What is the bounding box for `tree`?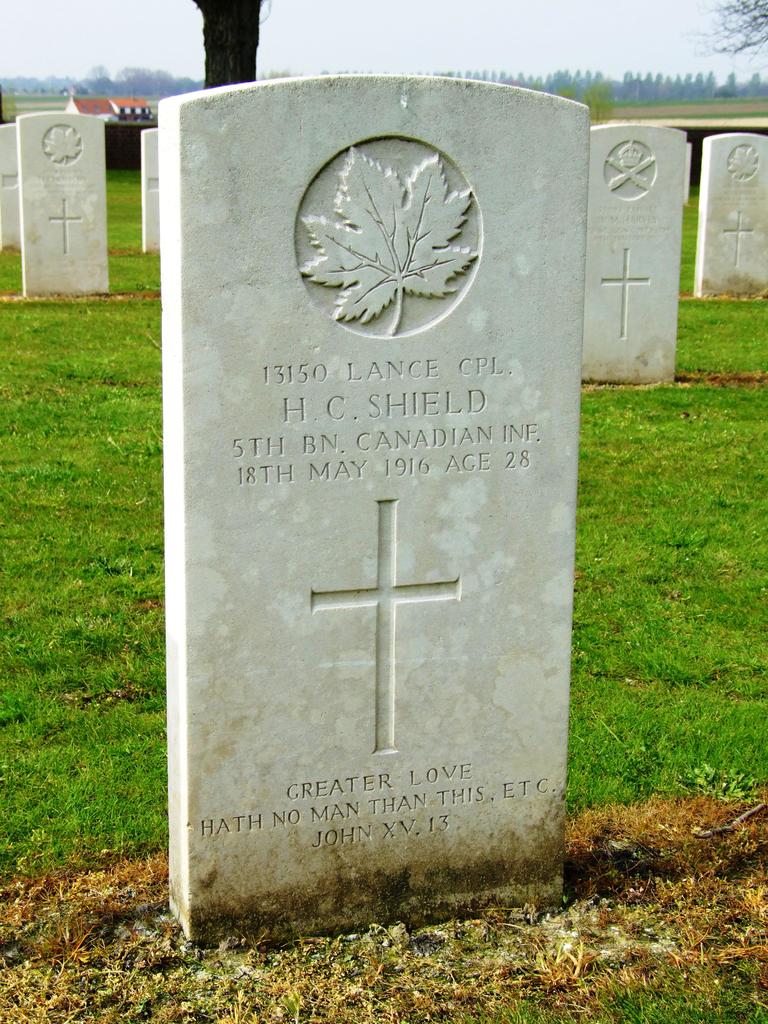
box(749, 73, 761, 95).
